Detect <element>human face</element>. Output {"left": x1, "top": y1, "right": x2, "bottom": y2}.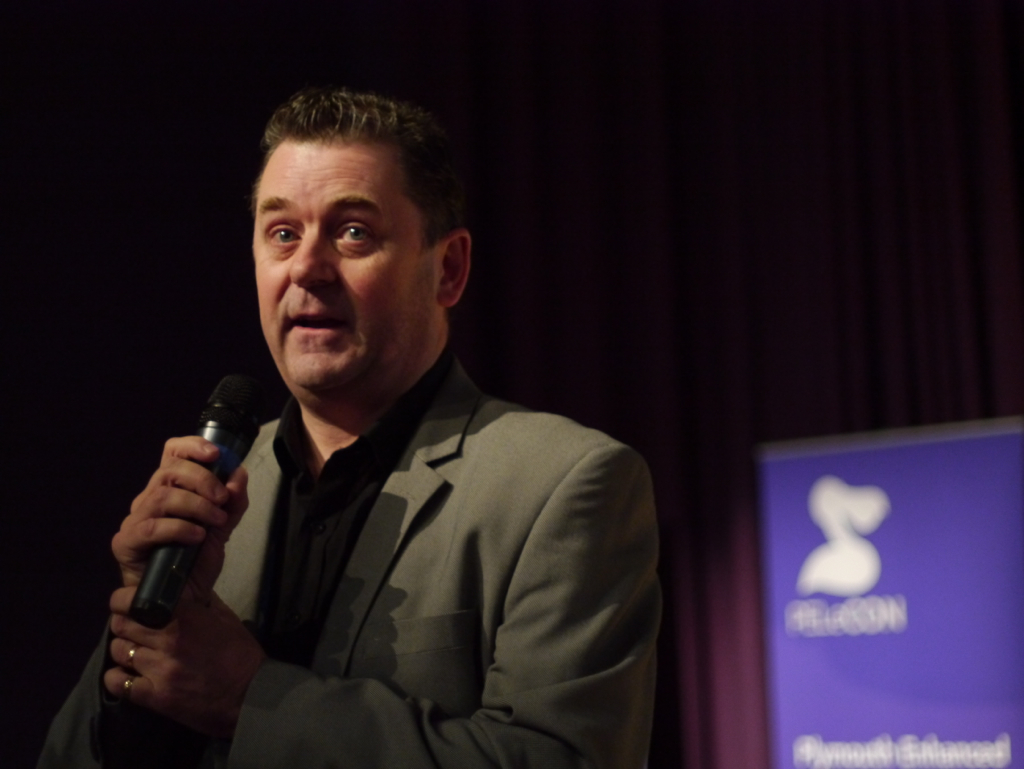
{"left": 256, "top": 138, "right": 437, "bottom": 386}.
